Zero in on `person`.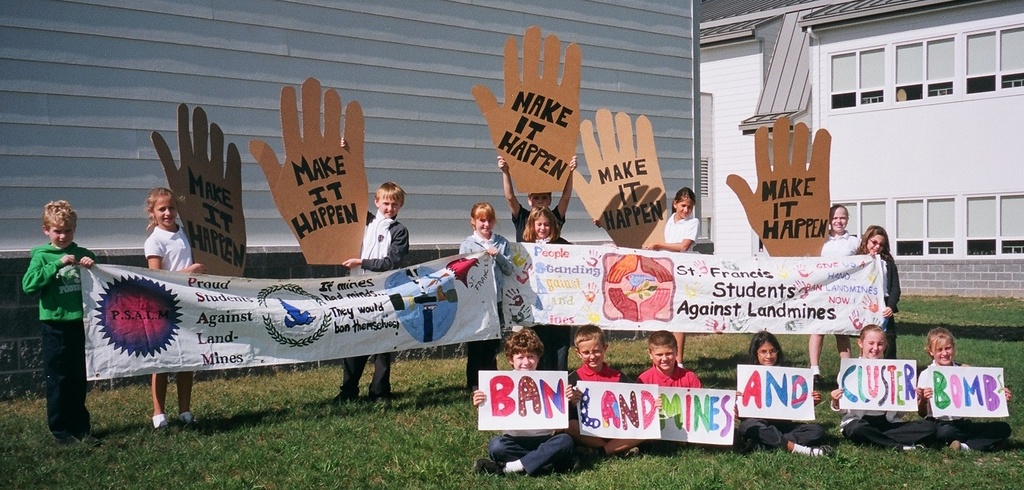
Zeroed in: rect(17, 182, 88, 449).
